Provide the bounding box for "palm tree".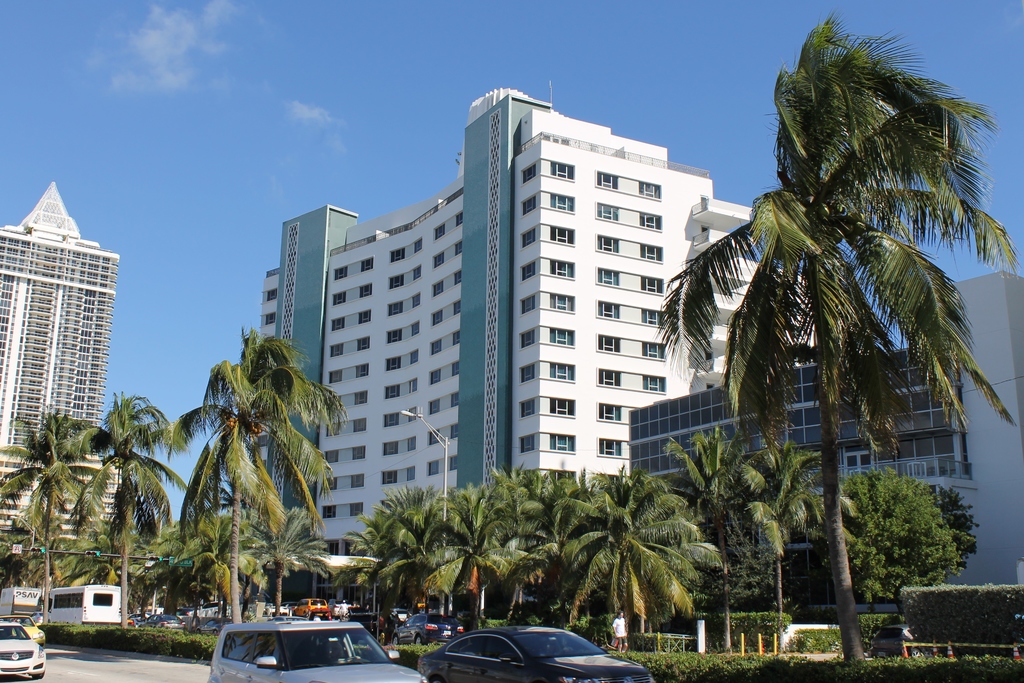
69,394,175,620.
